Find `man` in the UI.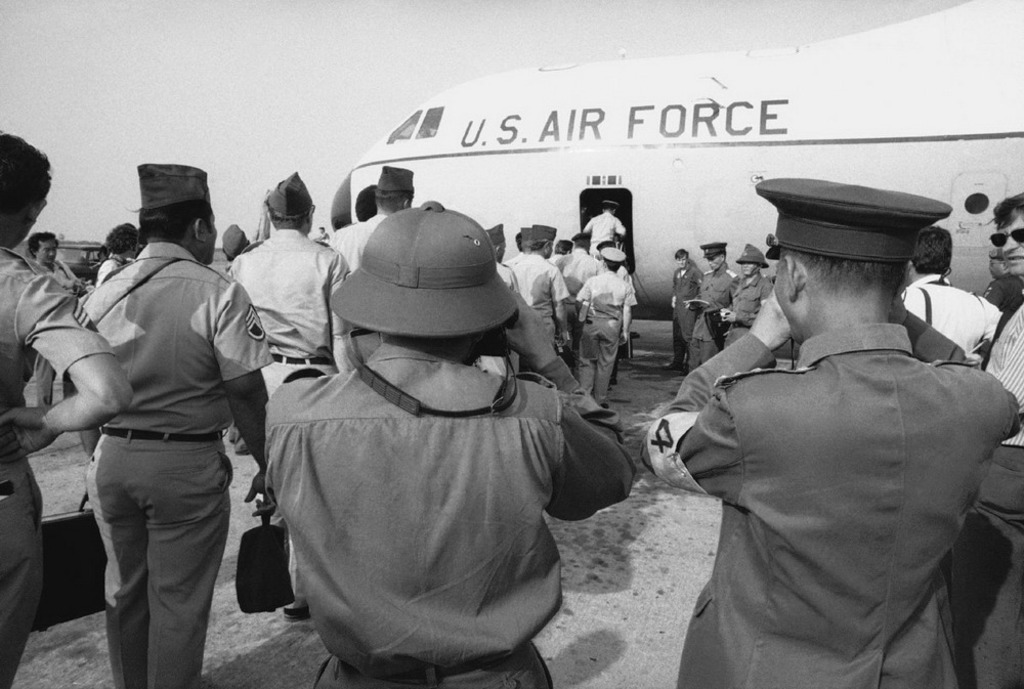
UI element at [x1=80, y1=161, x2=269, y2=688].
